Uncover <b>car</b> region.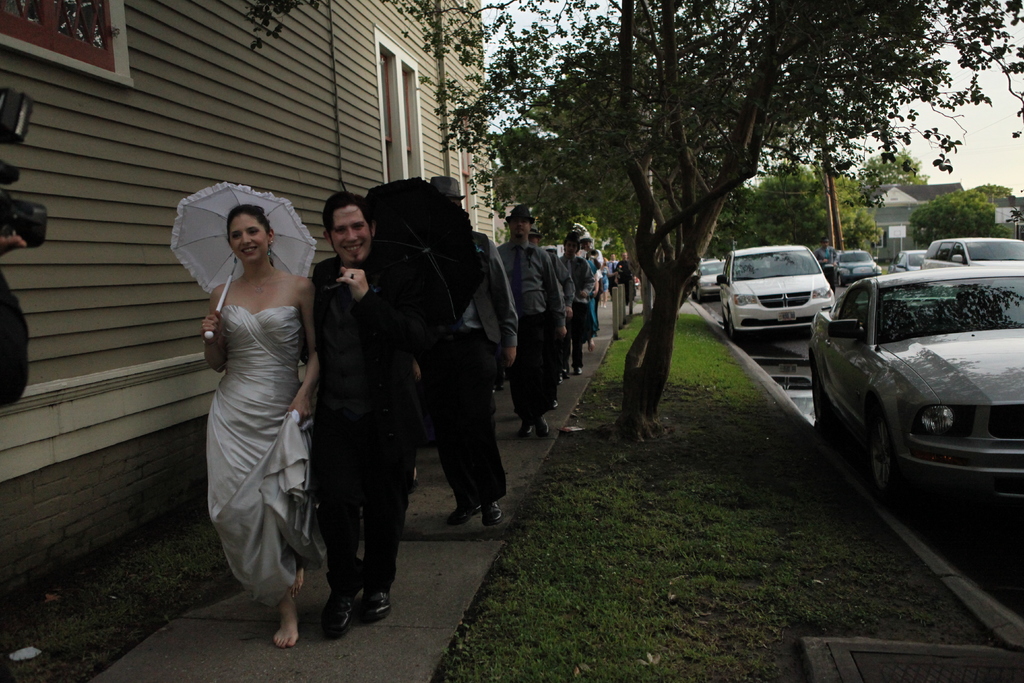
Uncovered: (688, 258, 731, 302).
